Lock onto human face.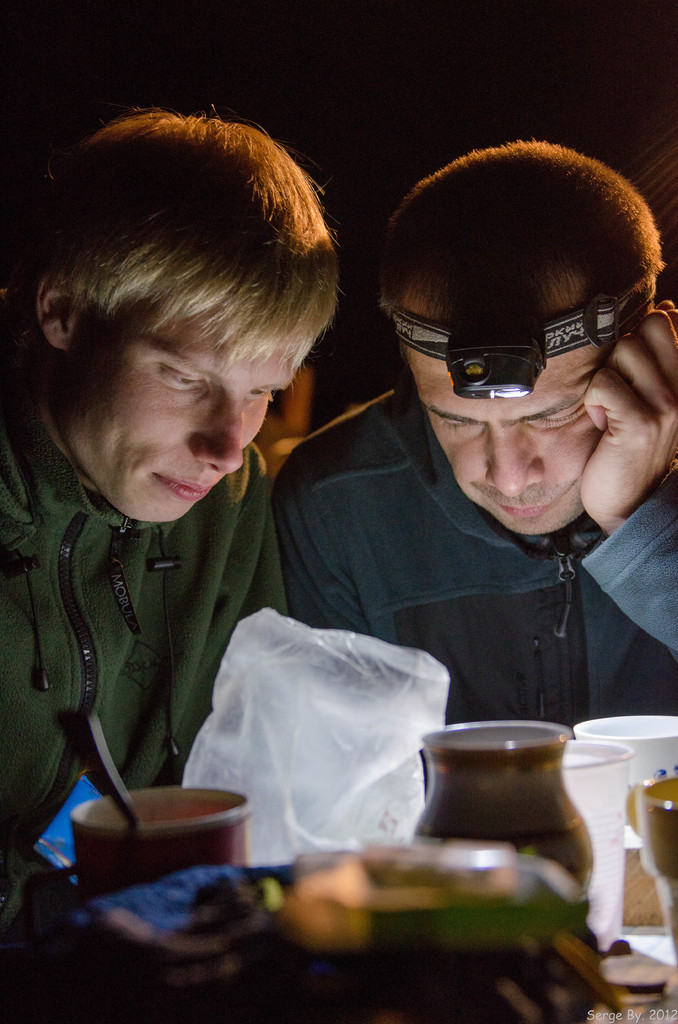
Locked: 55:314:296:525.
